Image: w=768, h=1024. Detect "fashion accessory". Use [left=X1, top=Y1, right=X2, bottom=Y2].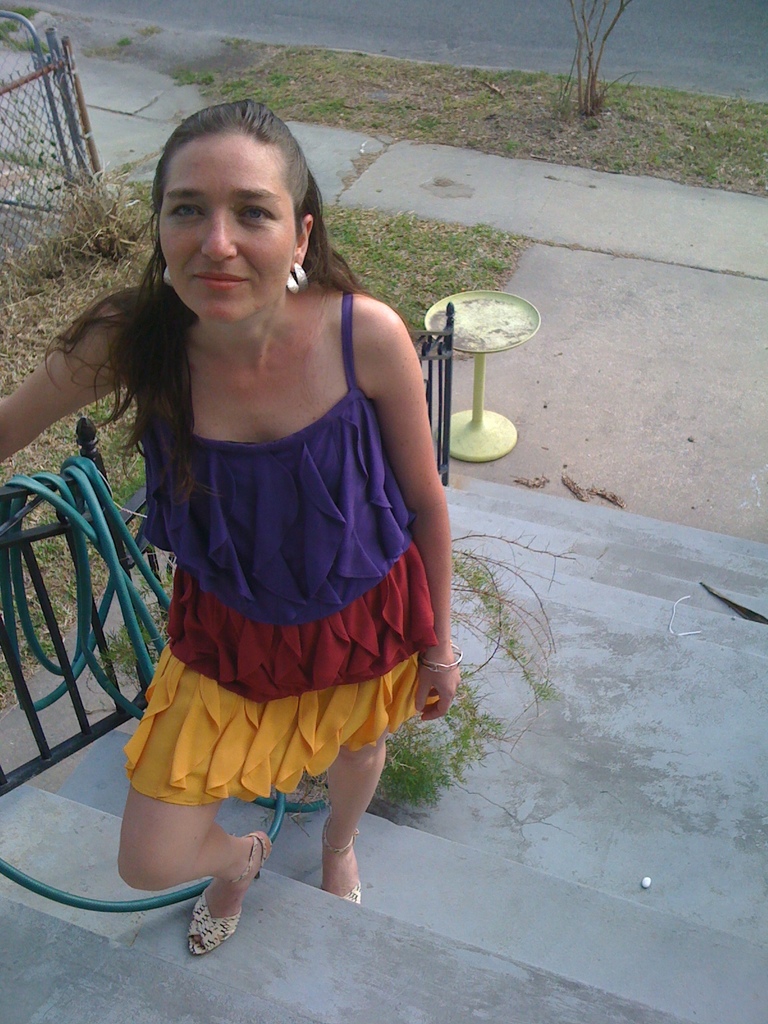
[left=282, top=264, right=310, bottom=299].
